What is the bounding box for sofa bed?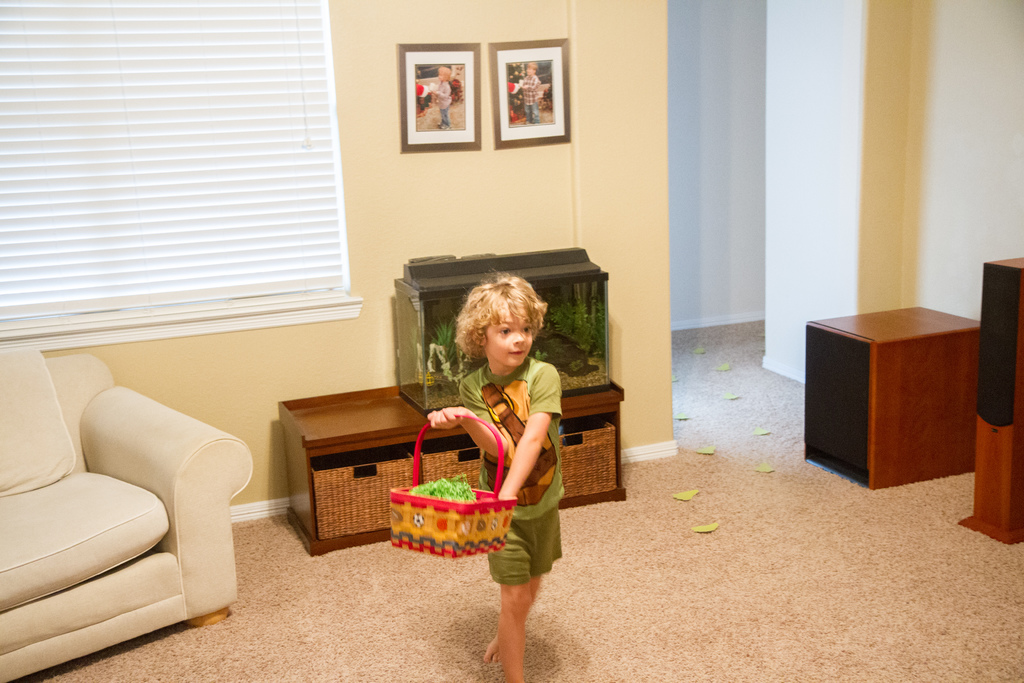
[left=0, top=347, right=250, bottom=682].
